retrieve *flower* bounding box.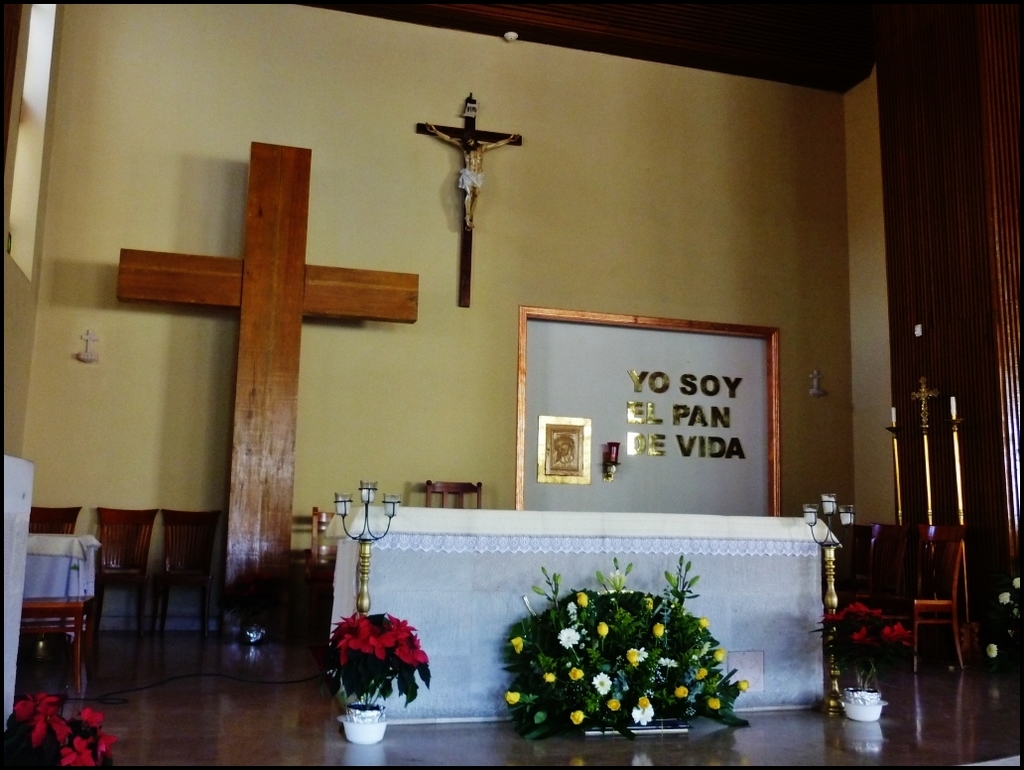
Bounding box: 983:645:998:664.
